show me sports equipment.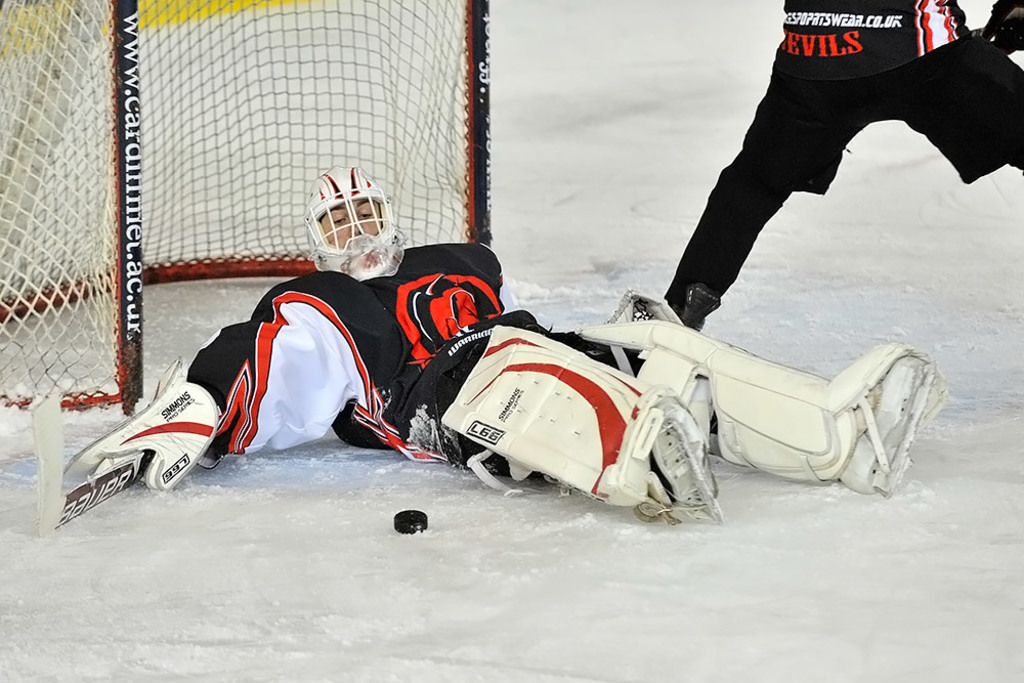
sports equipment is here: [602, 293, 690, 328].
